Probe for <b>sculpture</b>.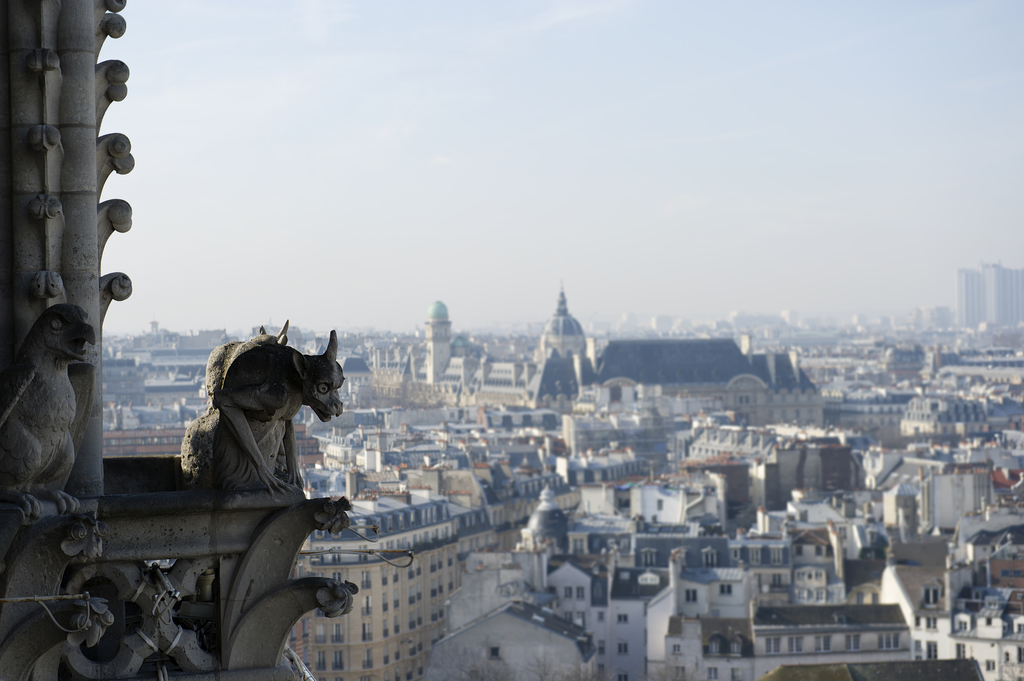
Probe result: [1, 279, 120, 531].
